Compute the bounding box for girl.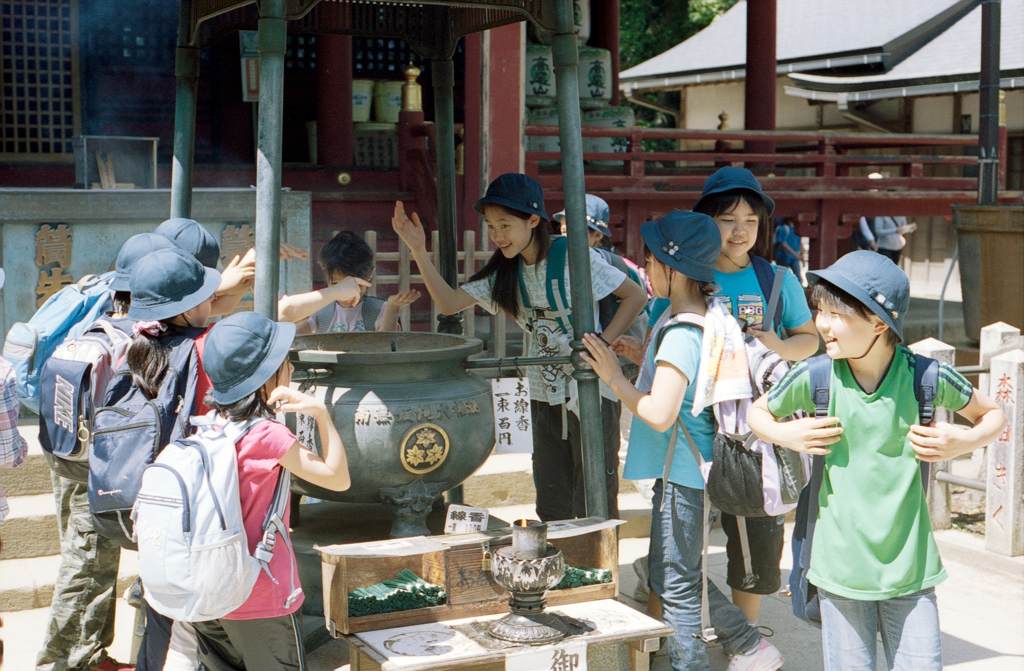
x1=42, y1=254, x2=366, y2=669.
